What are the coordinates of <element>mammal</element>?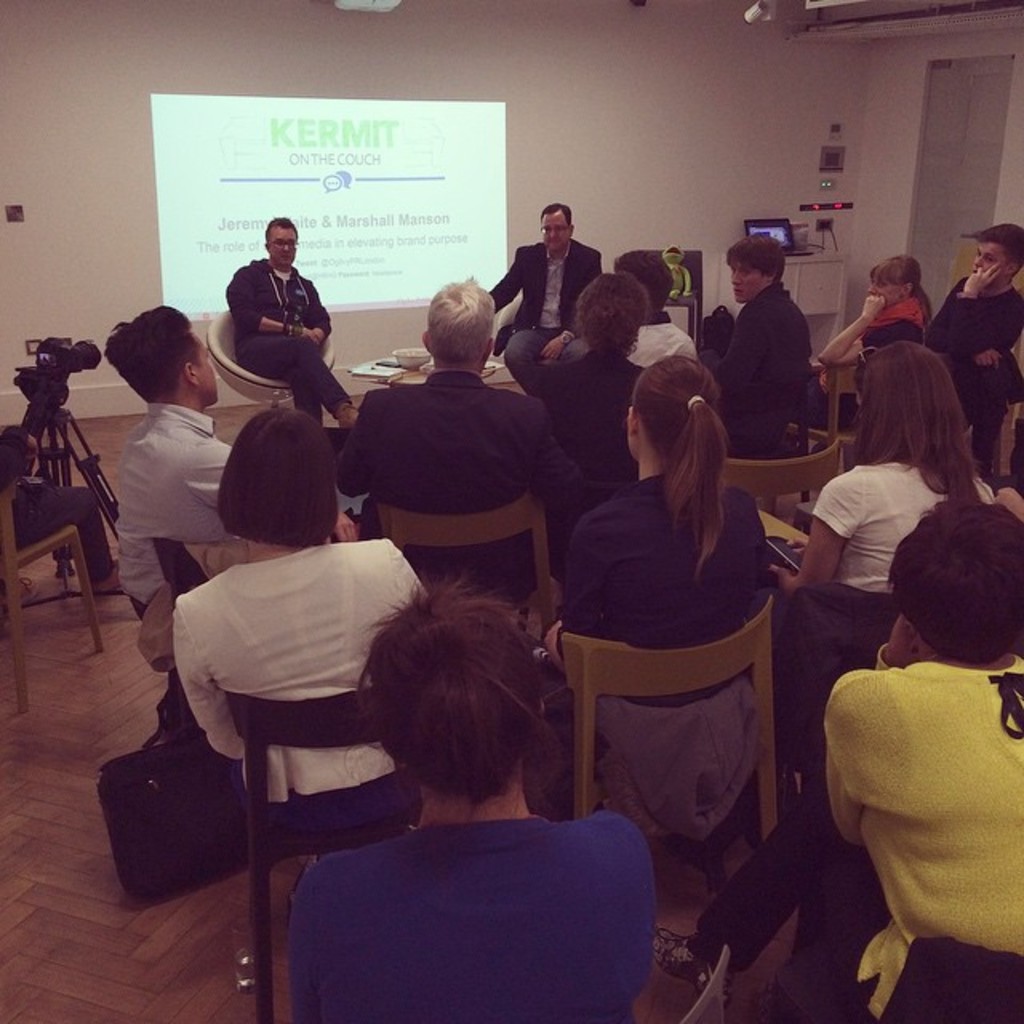
658 494 1022 1022.
